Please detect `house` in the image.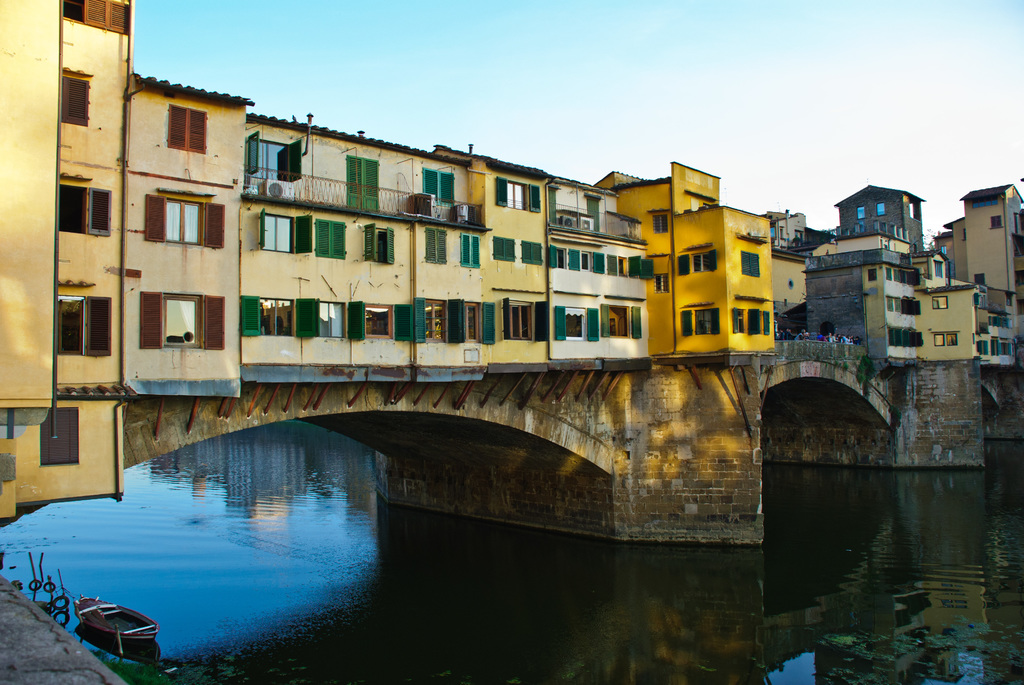
BBox(650, 178, 766, 354).
